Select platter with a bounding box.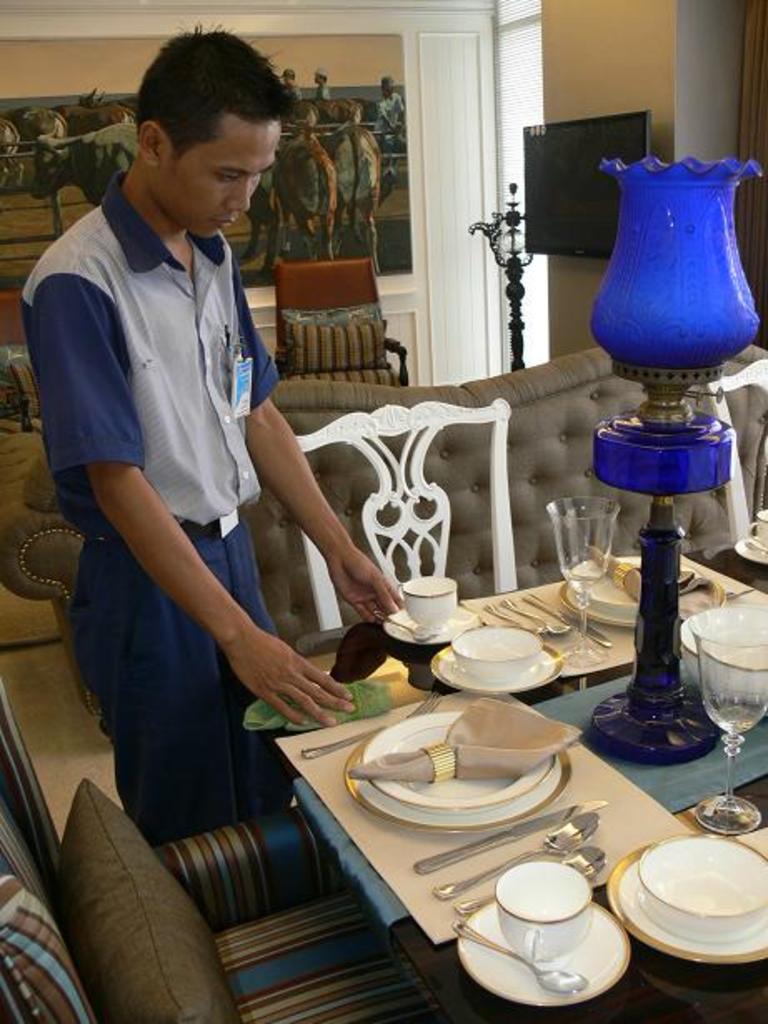
630/836/756/964.
